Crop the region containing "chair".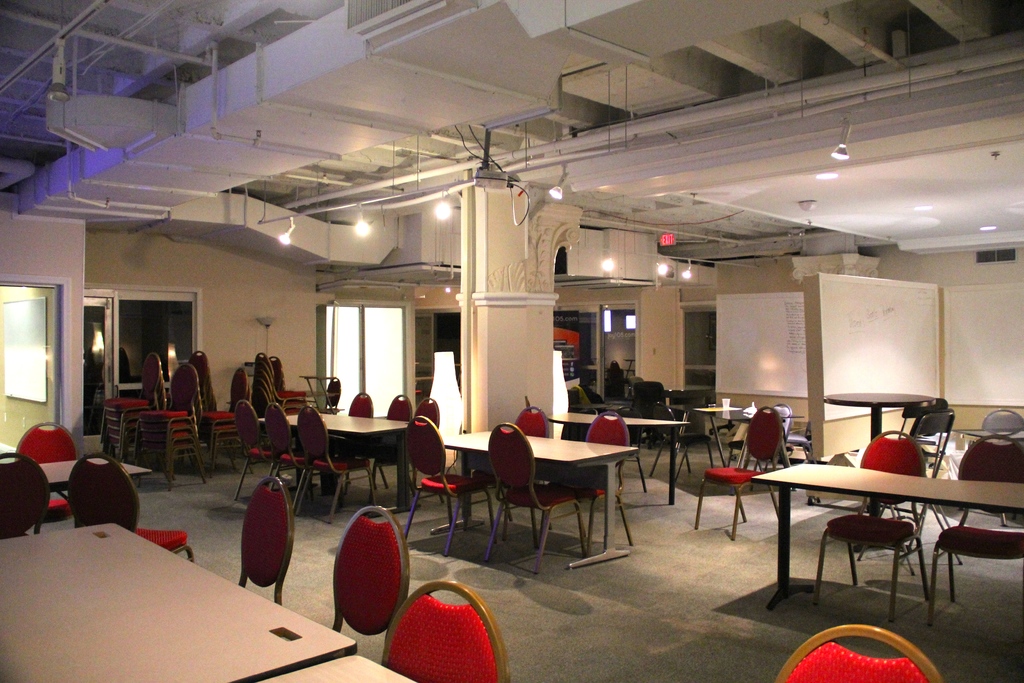
Crop region: box(378, 577, 513, 682).
